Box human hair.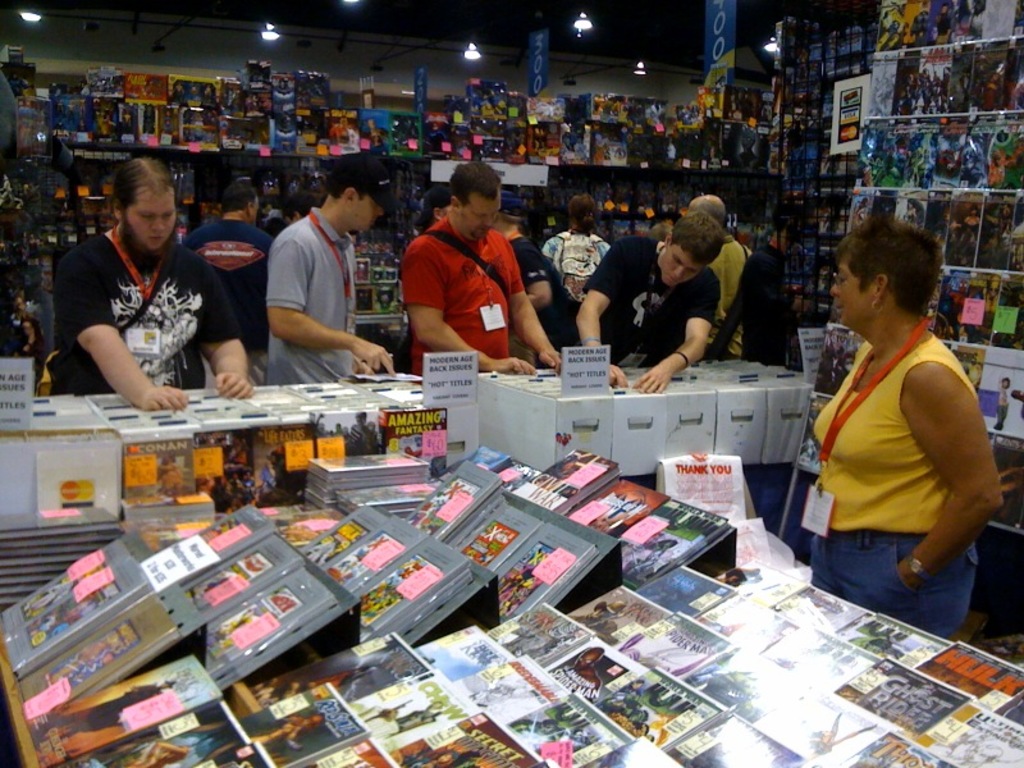
[111, 151, 182, 221].
